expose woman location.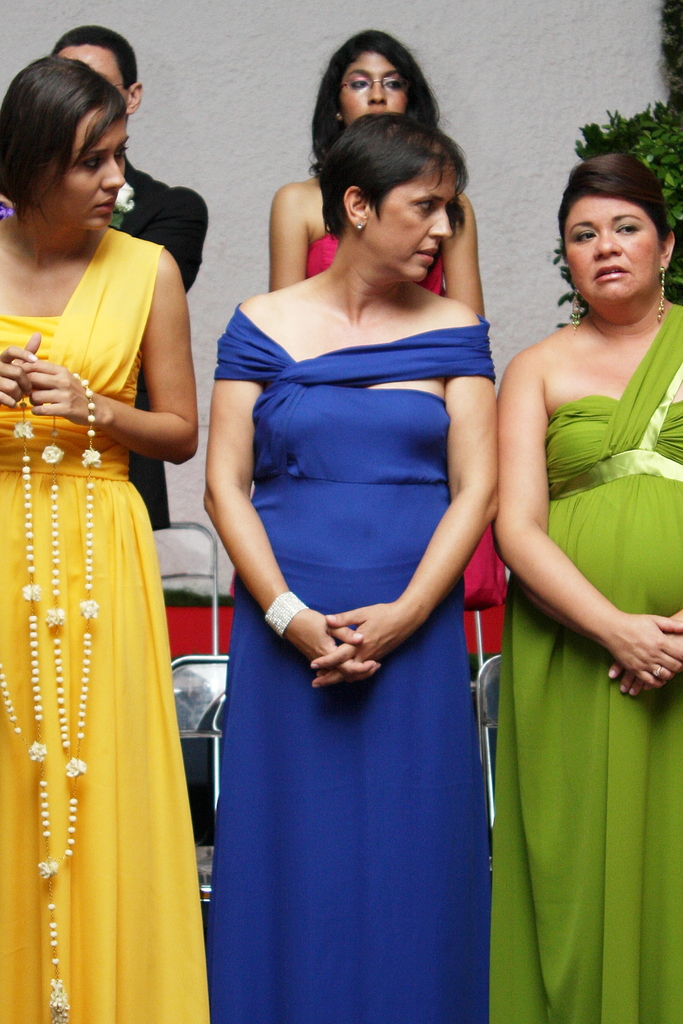
Exposed at box=[266, 31, 512, 606].
